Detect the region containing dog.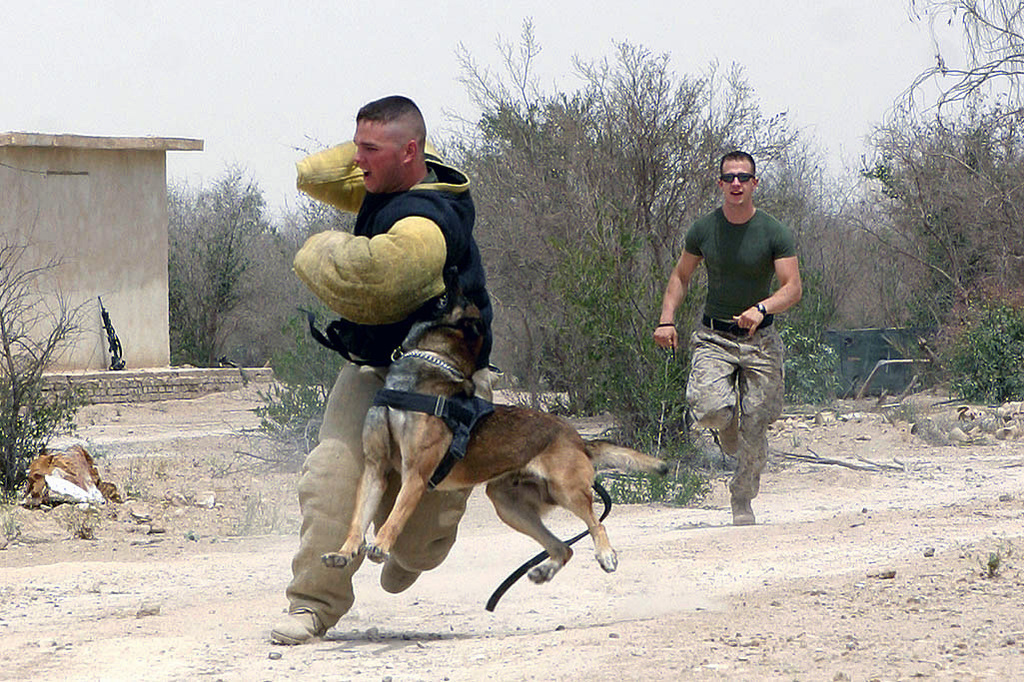
{"x1": 320, "y1": 264, "x2": 670, "y2": 586}.
